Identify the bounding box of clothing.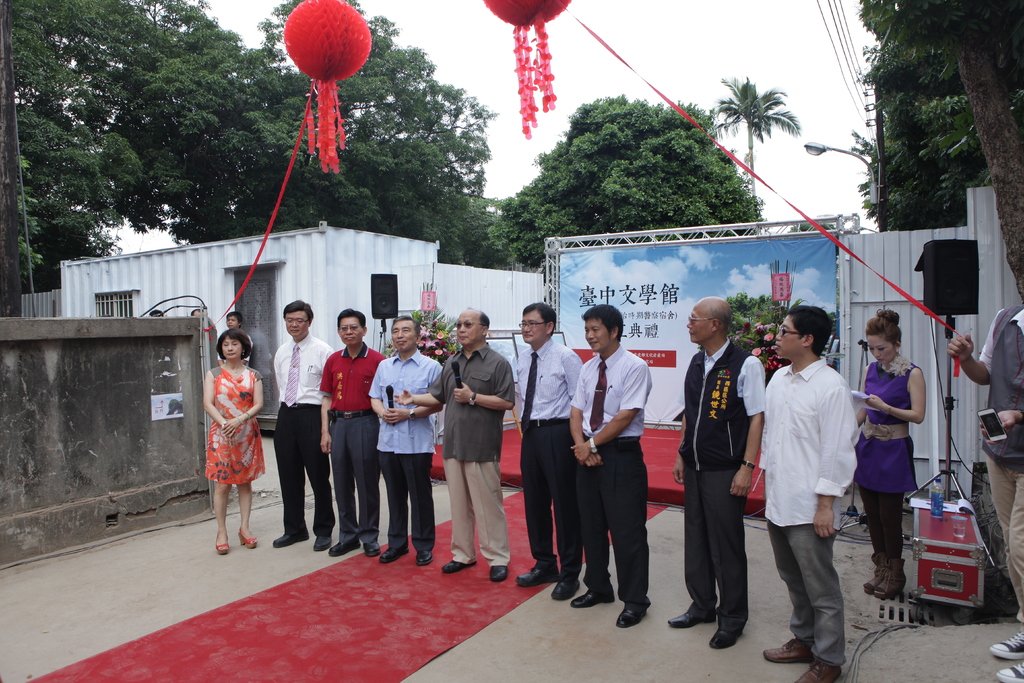
bbox=[680, 340, 765, 632].
